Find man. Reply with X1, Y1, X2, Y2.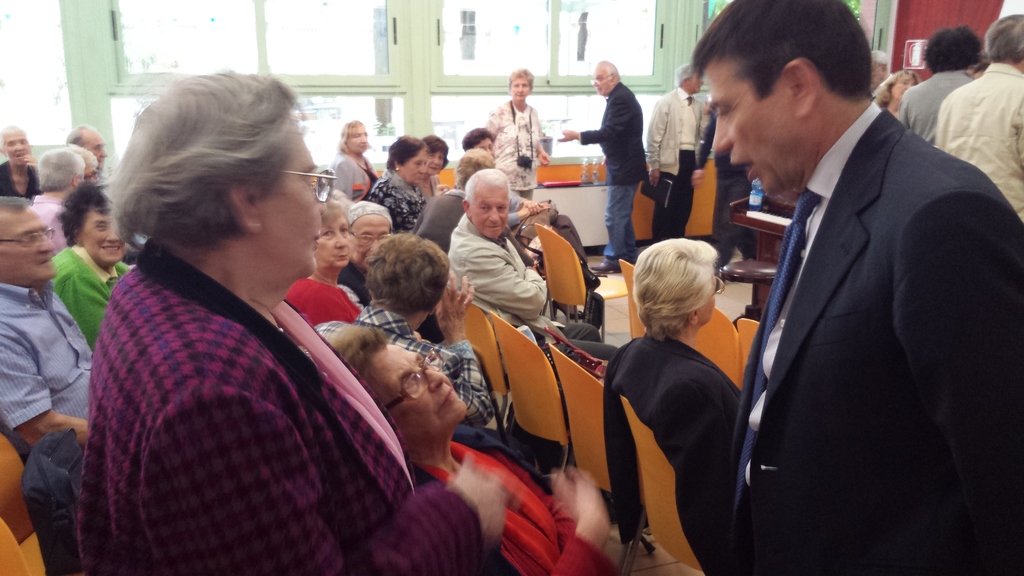
448, 164, 620, 372.
